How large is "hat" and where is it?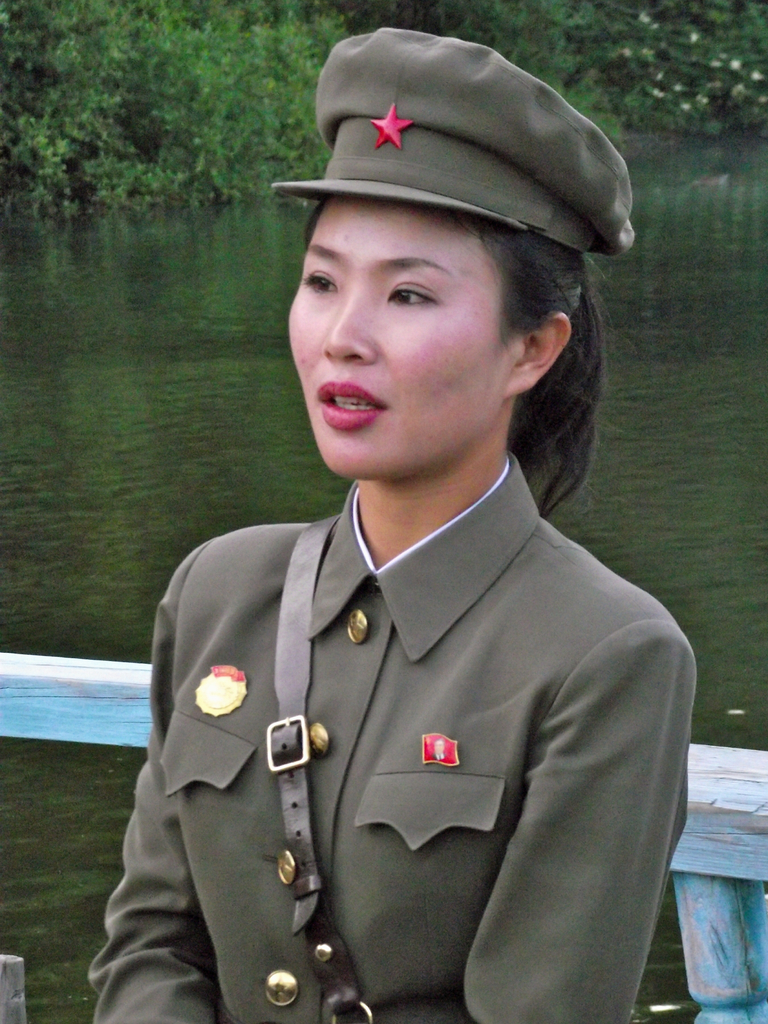
Bounding box: Rect(268, 31, 640, 255).
